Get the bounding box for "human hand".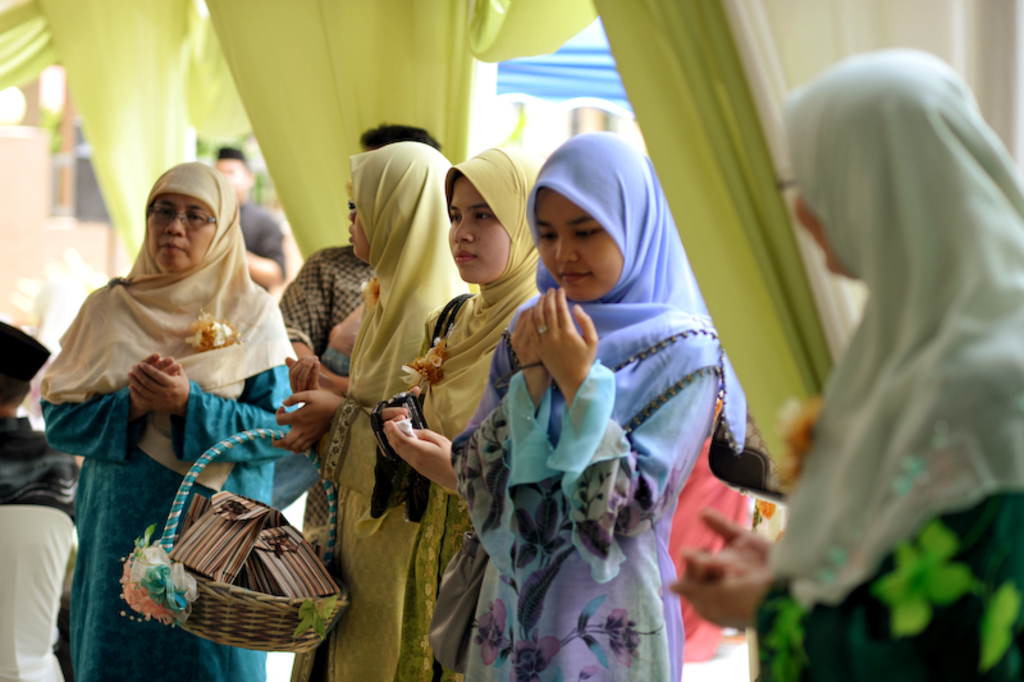
(680, 505, 774, 586).
